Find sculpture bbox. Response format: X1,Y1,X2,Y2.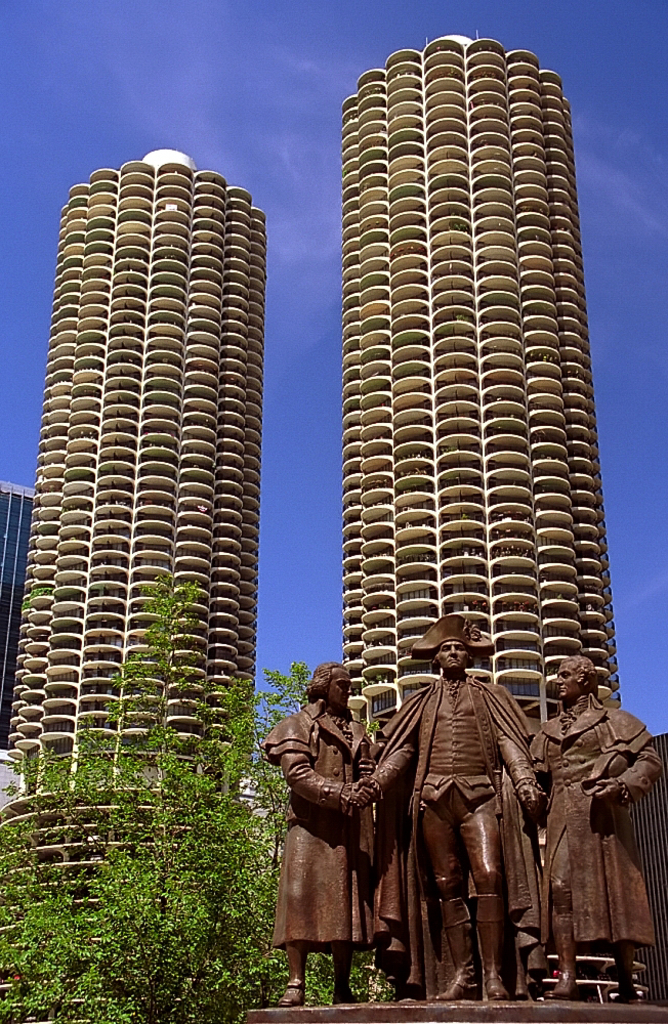
348,613,553,1009.
